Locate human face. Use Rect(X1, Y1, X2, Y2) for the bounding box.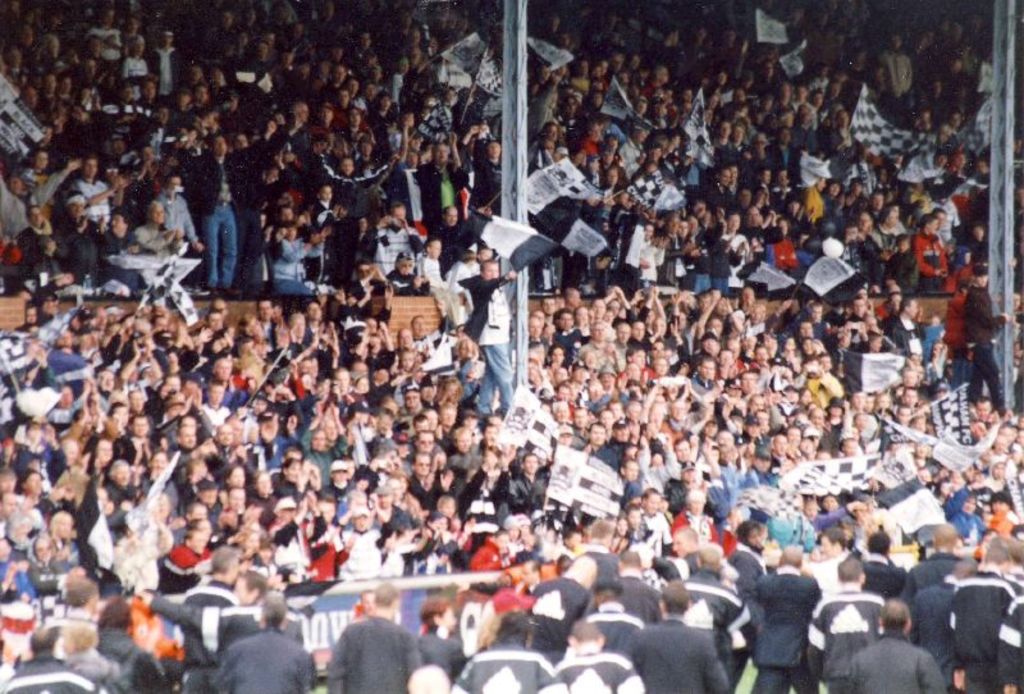
Rect(585, 95, 602, 104).
